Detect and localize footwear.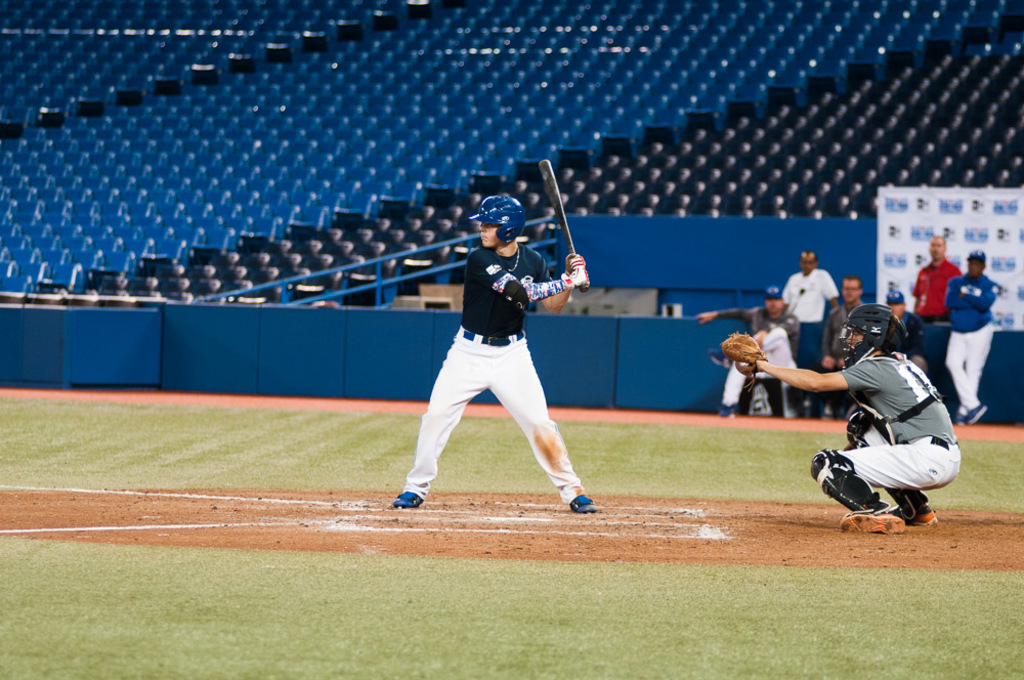
Localized at 914, 507, 939, 525.
